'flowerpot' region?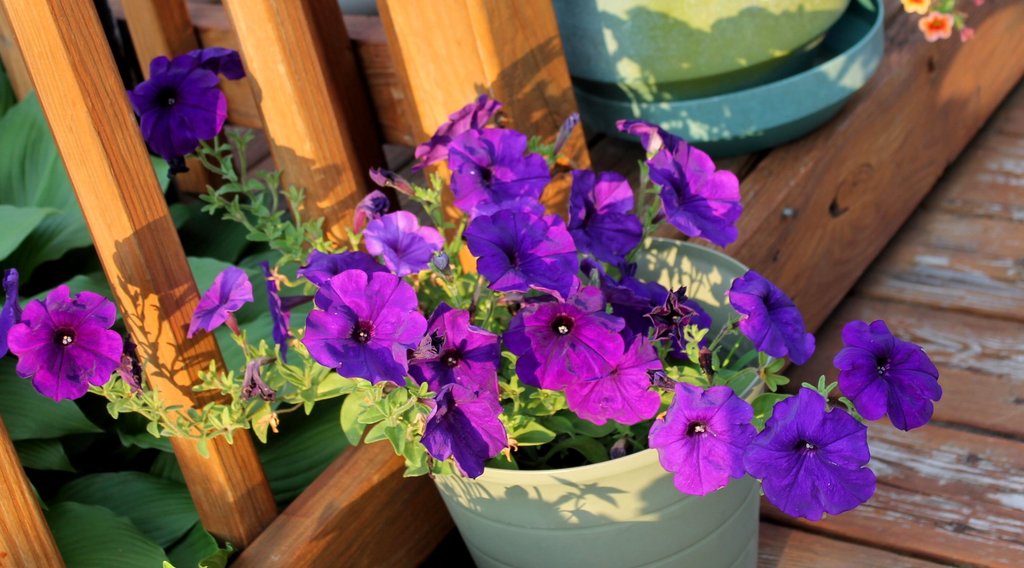
x1=433 y1=236 x2=776 y2=567
